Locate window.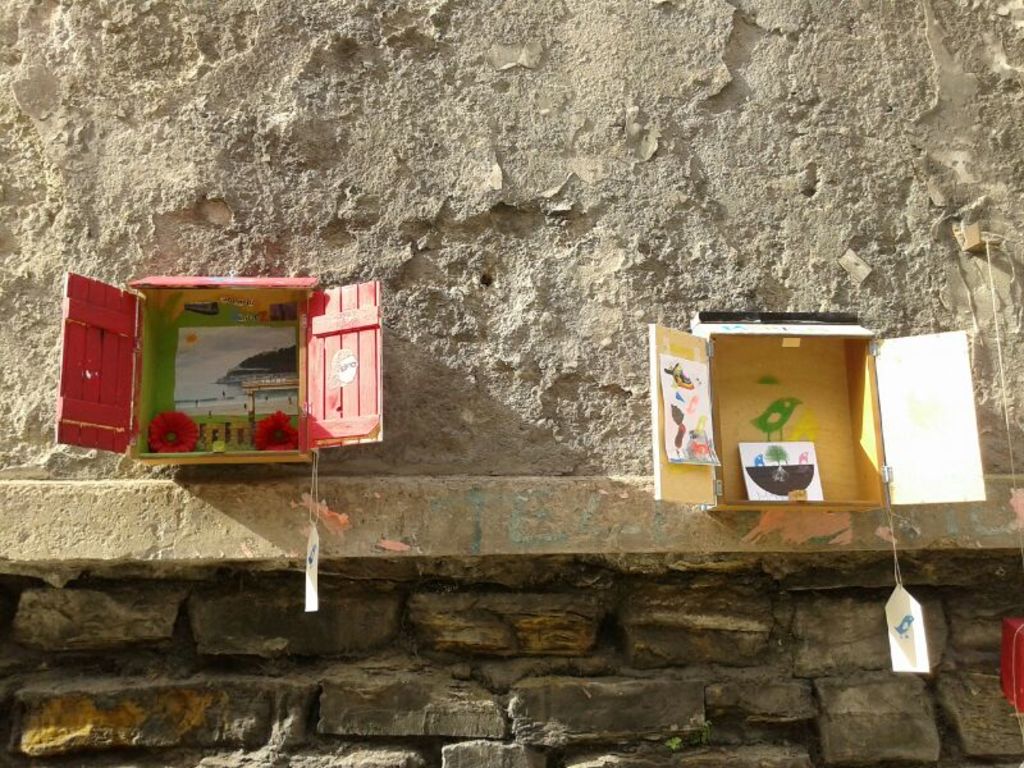
Bounding box: box=[42, 274, 385, 447].
